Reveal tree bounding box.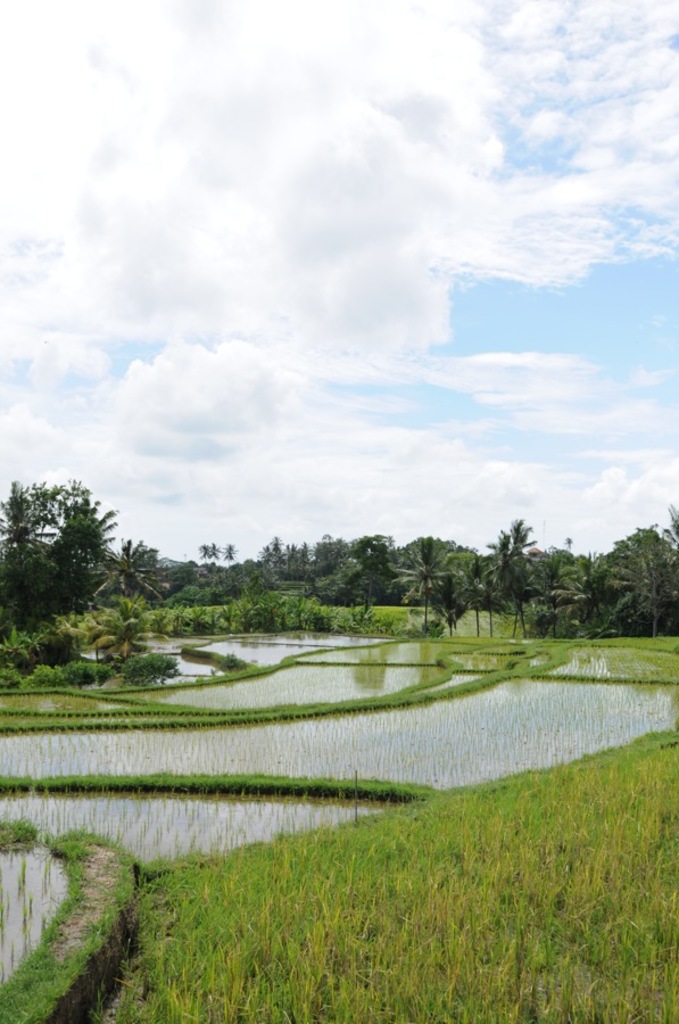
Revealed: {"left": 208, "top": 538, "right": 224, "bottom": 601}.
